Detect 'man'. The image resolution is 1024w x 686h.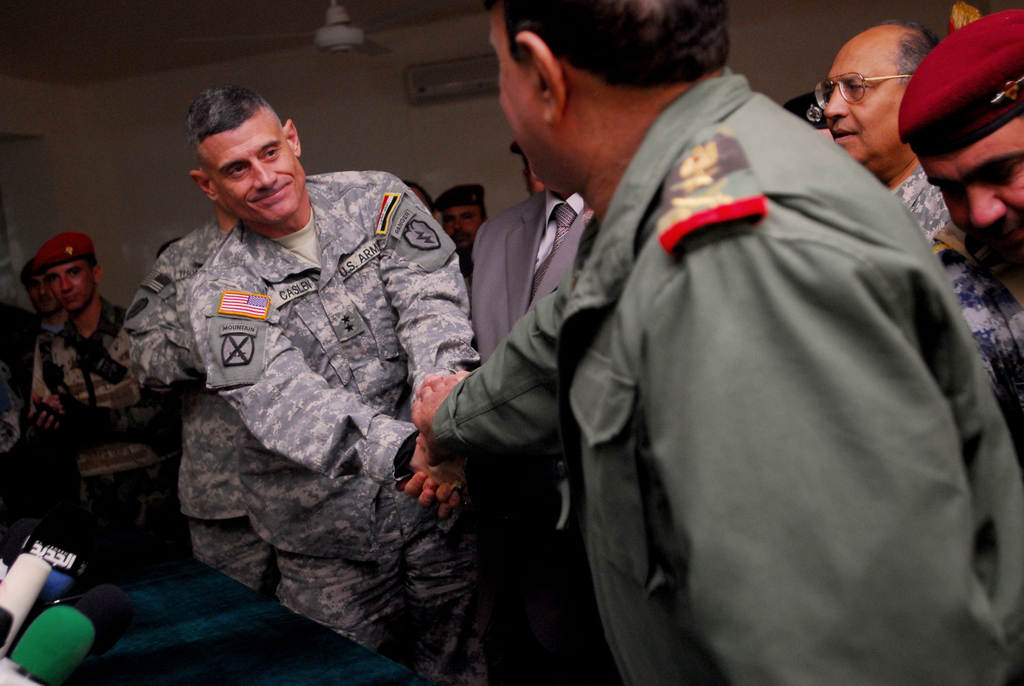
{"left": 448, "top": 155, "right": 643, "bottom": 685}.
